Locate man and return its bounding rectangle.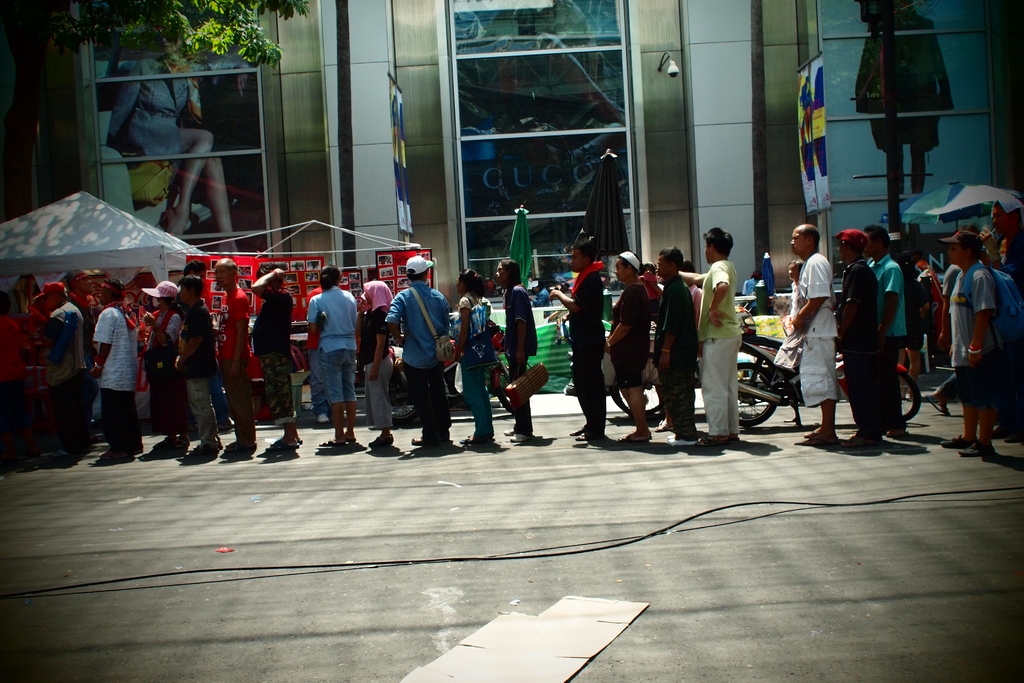
x1=173 y1=255 x2=207 y2=306.
